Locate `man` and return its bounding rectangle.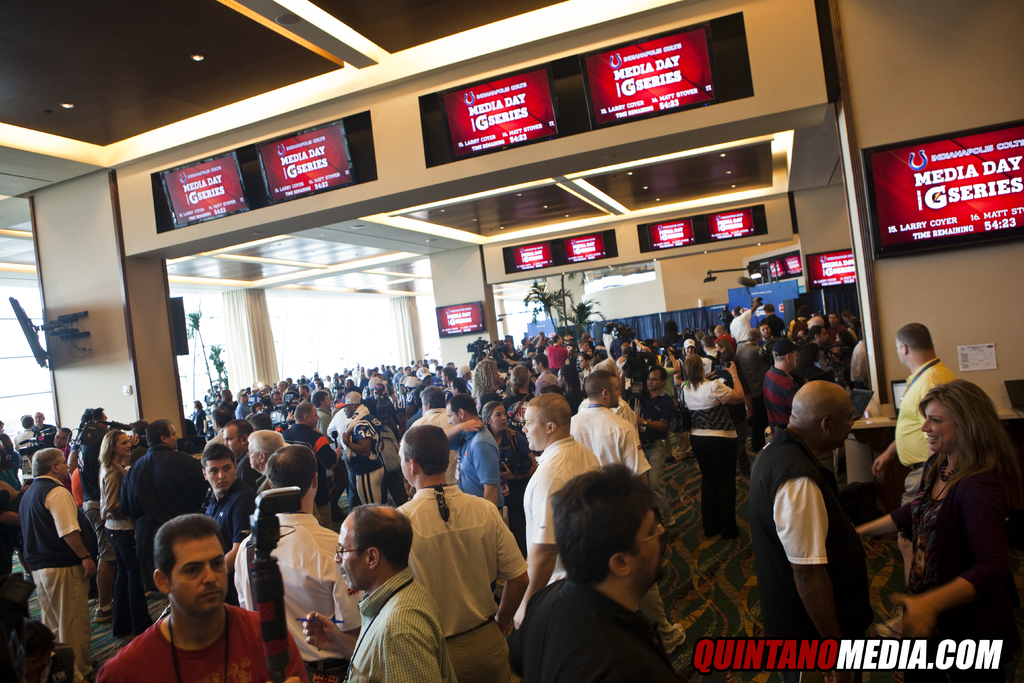
506, 465, 683, 682.
